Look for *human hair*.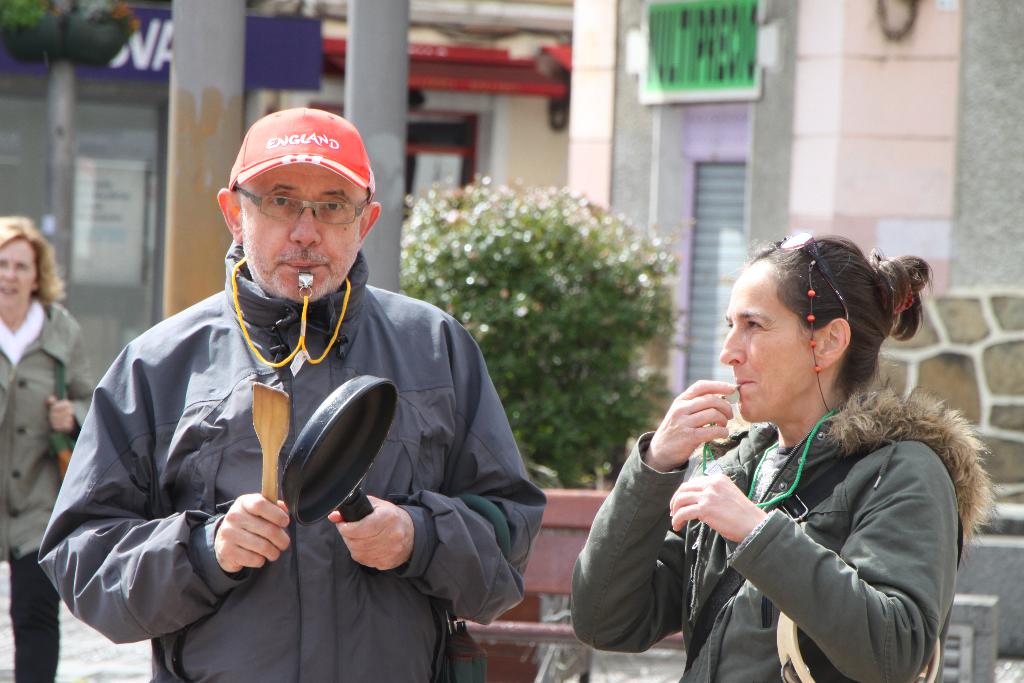
Found: bbox=(0, 213, 67, 304).
